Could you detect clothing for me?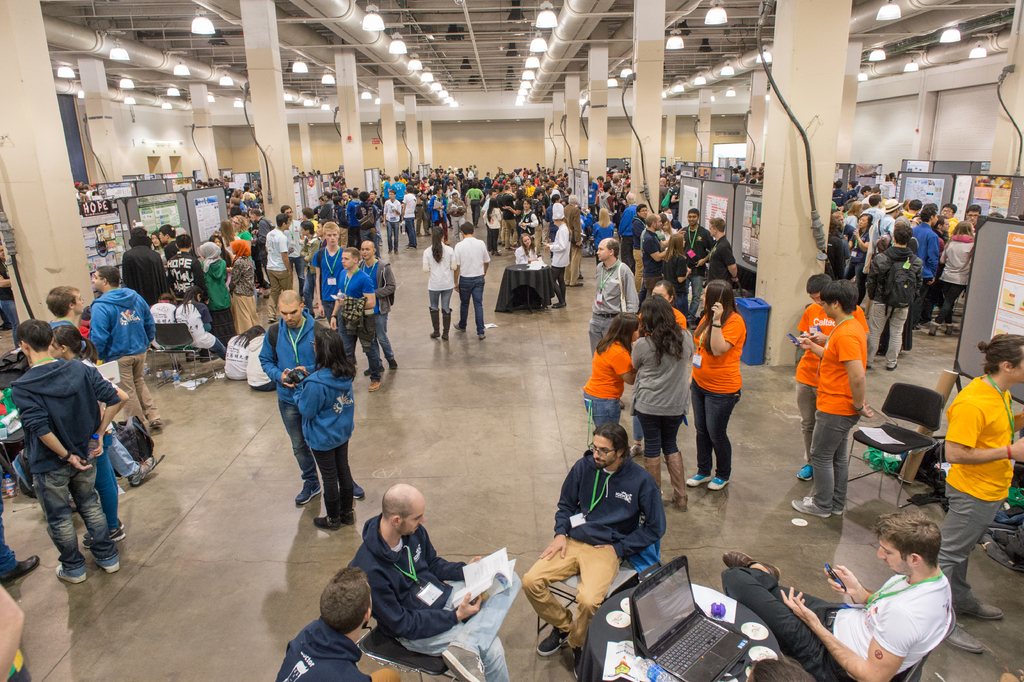
Detection result: <bbox>687, 310, 749, 478</bbox>.
